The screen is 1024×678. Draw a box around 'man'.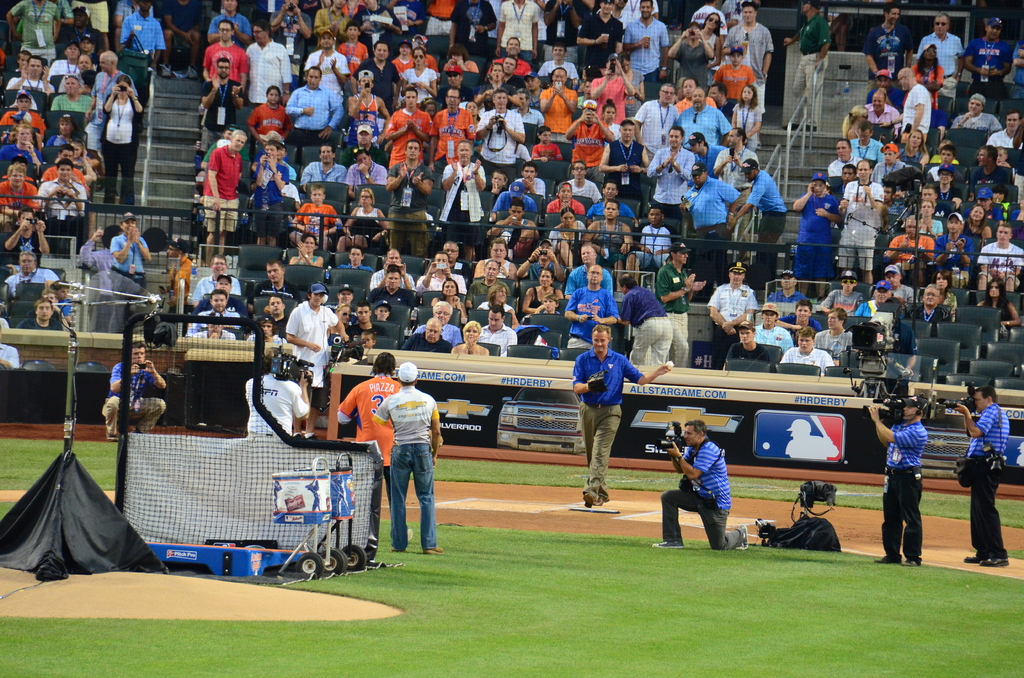
locate(490, 180, 538, 232).
